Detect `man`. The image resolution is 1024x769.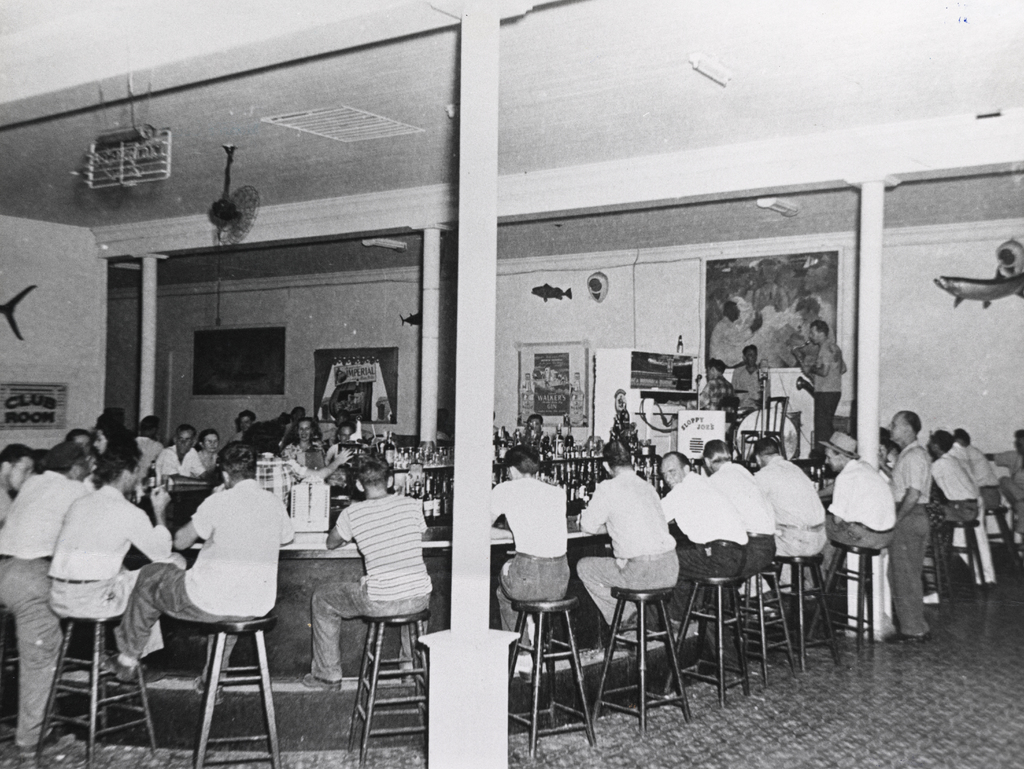
BBox(0, 443, 43, 528).
